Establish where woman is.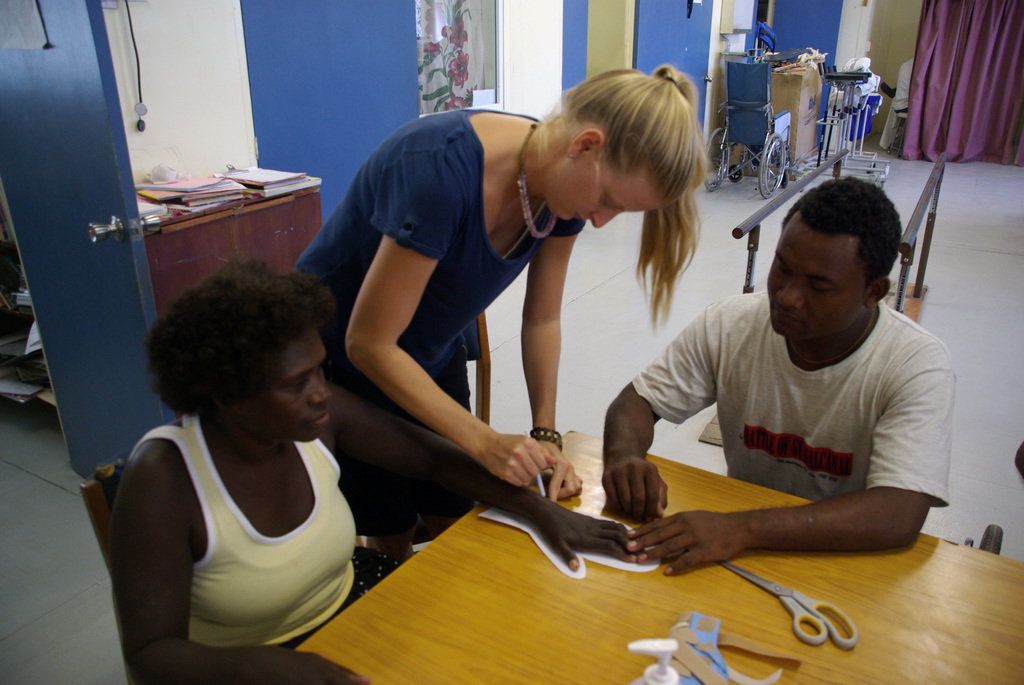
Established at pyautogui.locateOnScreen(294, 65, 706, 505).
